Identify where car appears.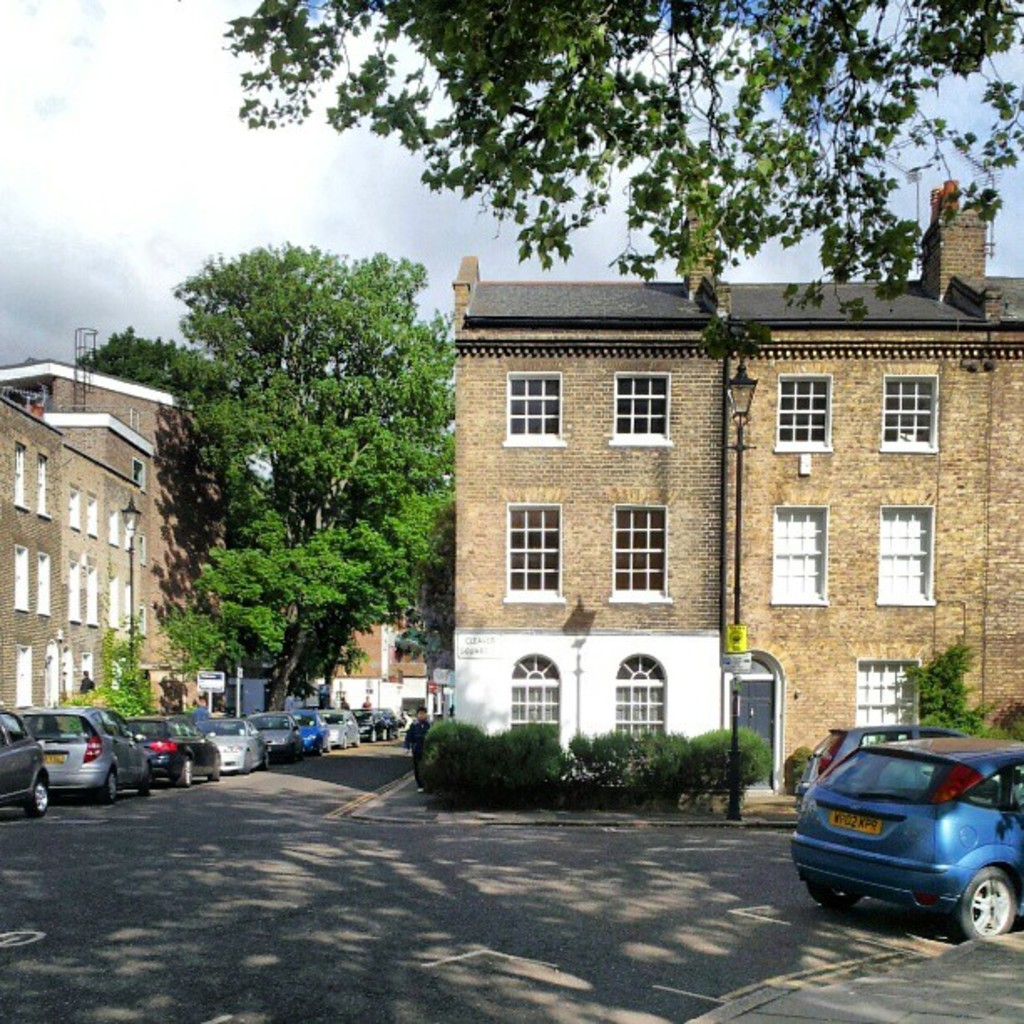
Appears at [x1=803, y1=740, x2=1023, y2=949].
